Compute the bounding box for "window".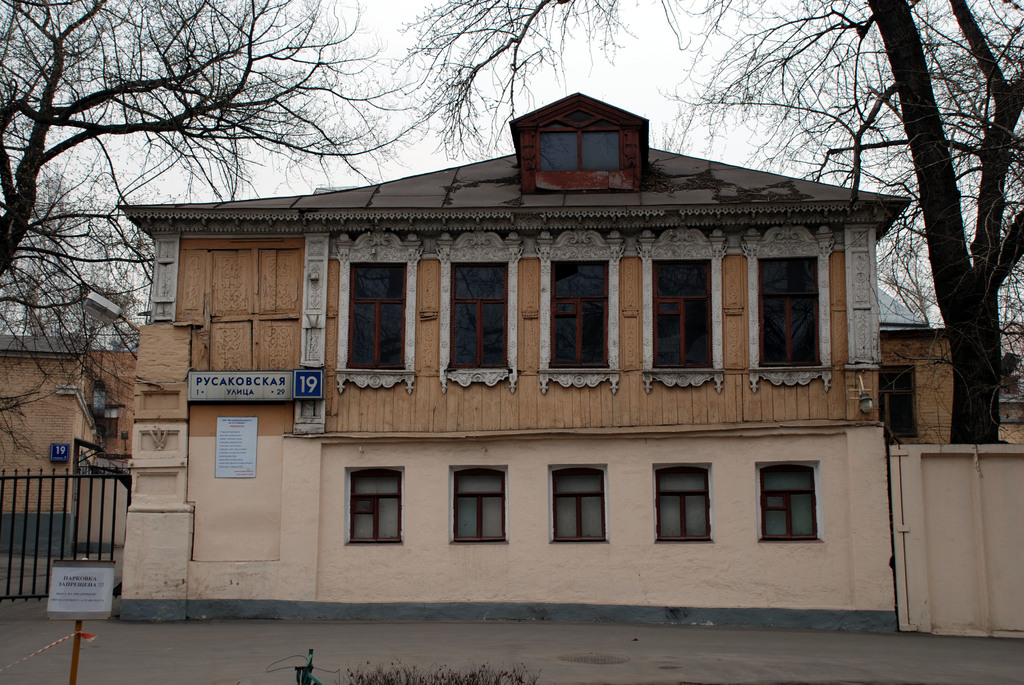
[left=552, top=261, right=607, bottom=368].
